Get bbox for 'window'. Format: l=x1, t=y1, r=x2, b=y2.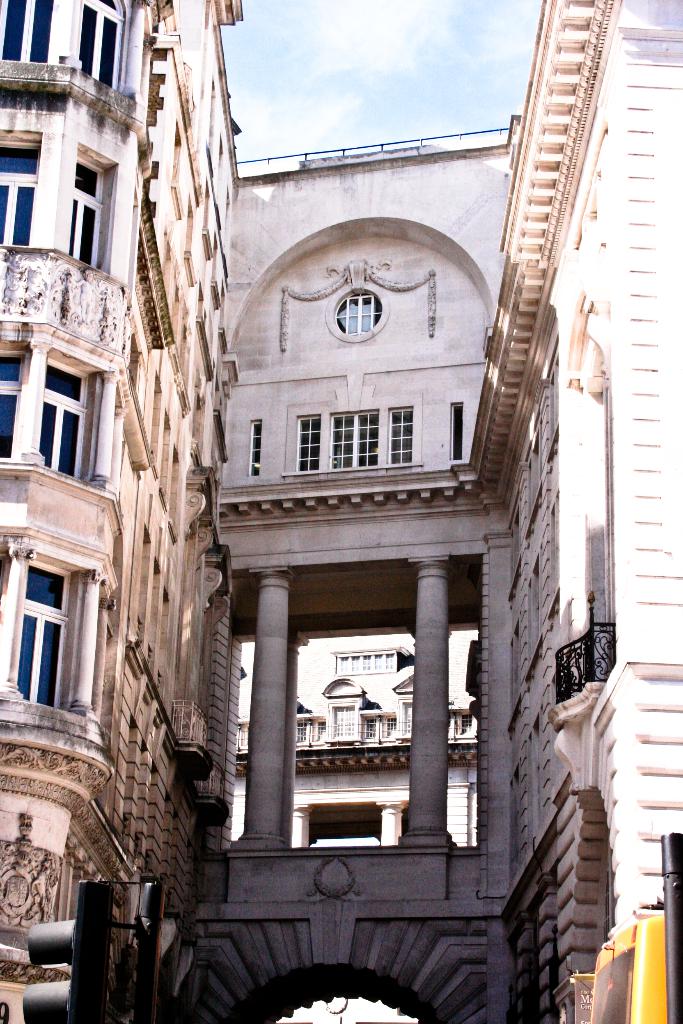
l=251, t=417, r=262, b=475.
